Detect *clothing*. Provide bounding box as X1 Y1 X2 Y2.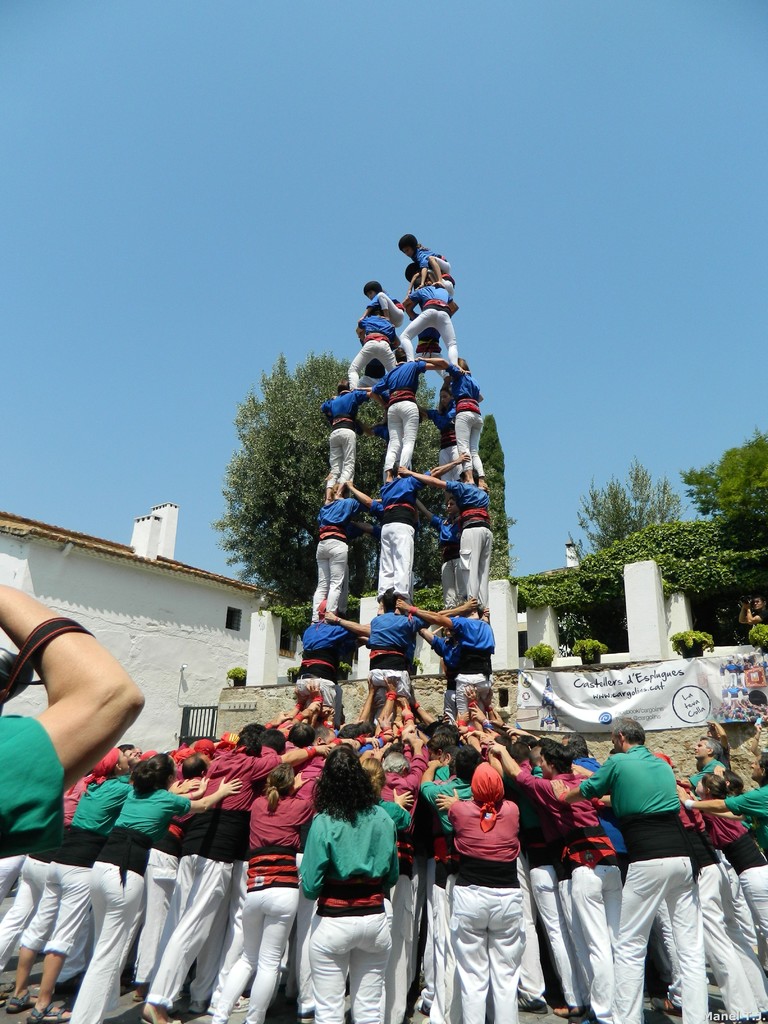
356 364 389 394.
